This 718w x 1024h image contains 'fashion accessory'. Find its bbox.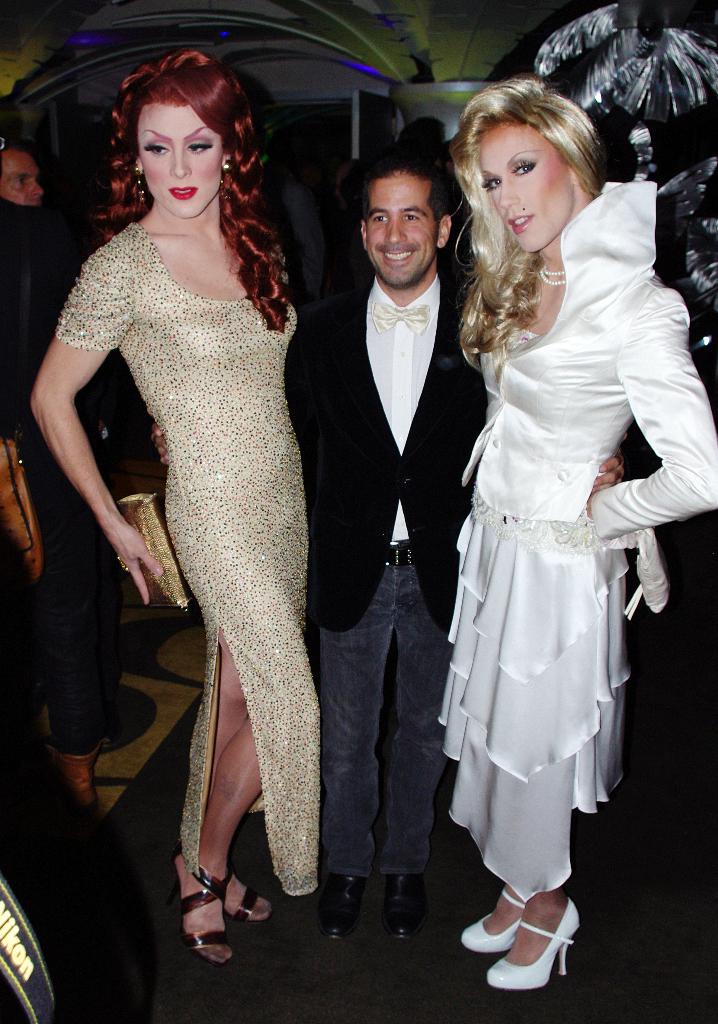
{"left": 480, "top": 888, "right": 583, "bottom": 993}.
